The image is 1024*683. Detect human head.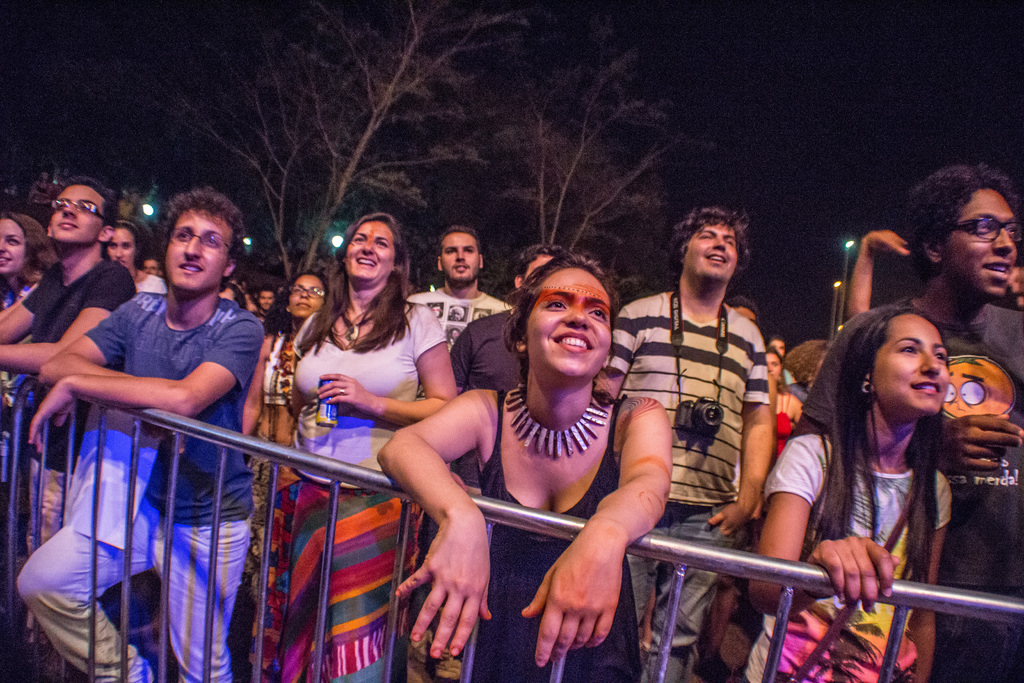
Detection: 509/243/567/288.
